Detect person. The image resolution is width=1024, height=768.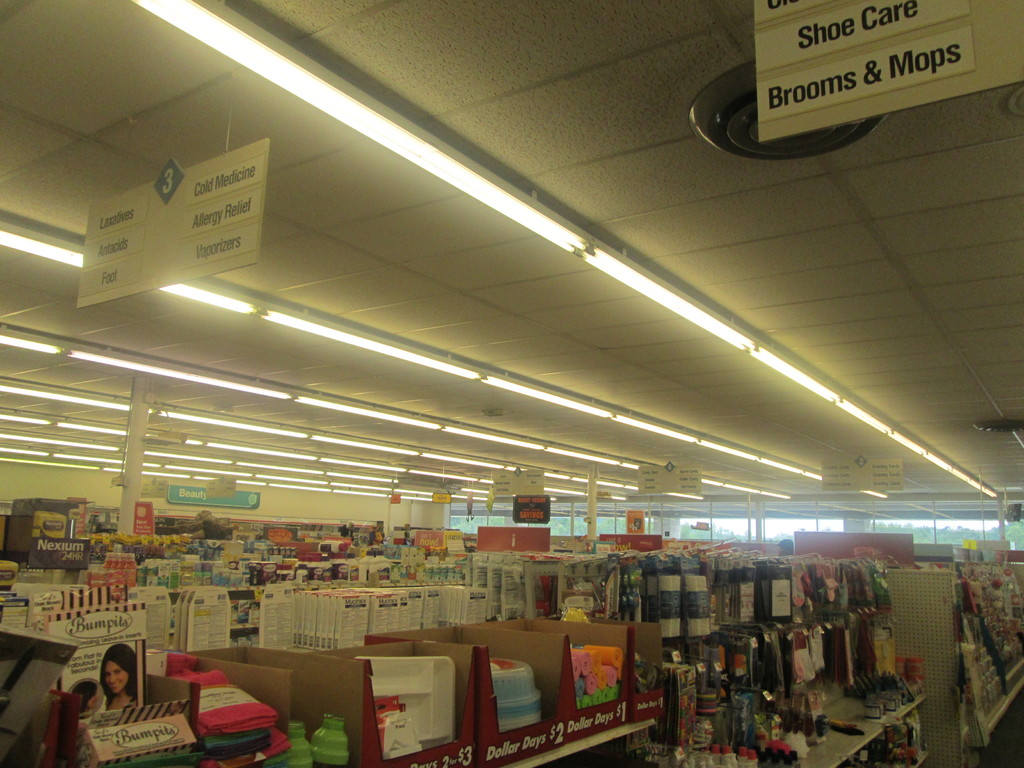
crop(98, 642, 136, 709).
